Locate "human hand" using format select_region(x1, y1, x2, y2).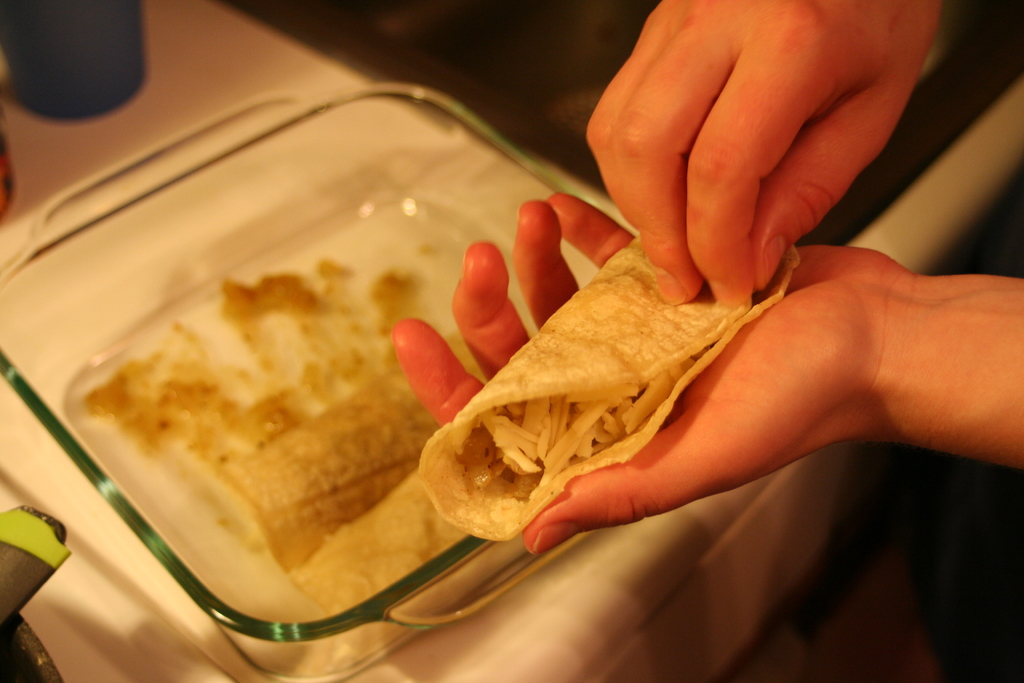
select_region(555, 3, 961, 311).
